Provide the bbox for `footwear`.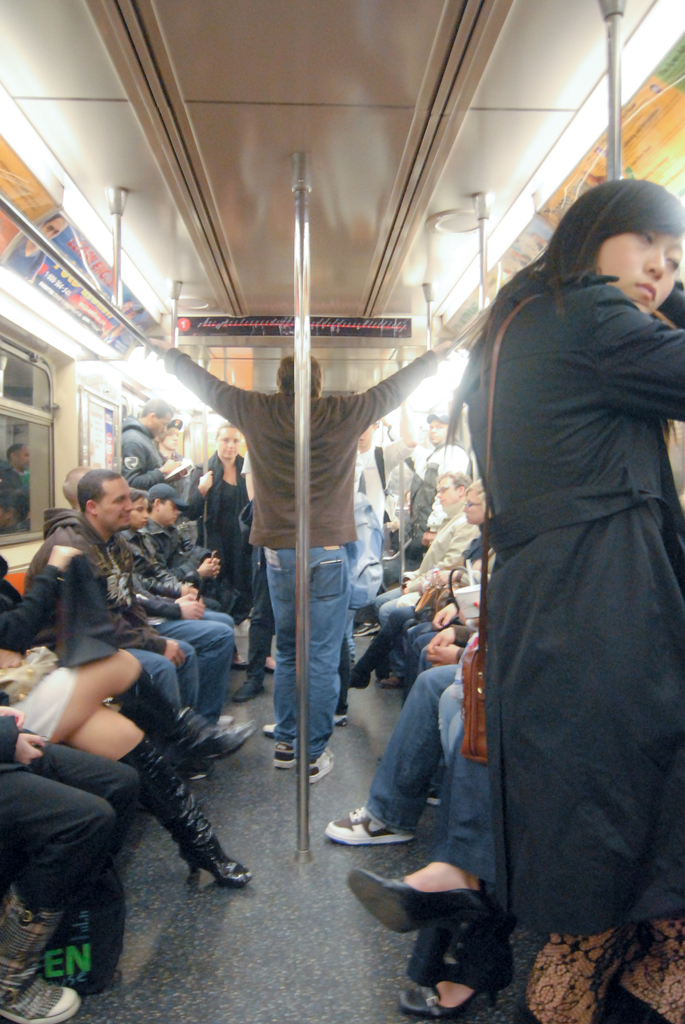
(272,742,295,768).
